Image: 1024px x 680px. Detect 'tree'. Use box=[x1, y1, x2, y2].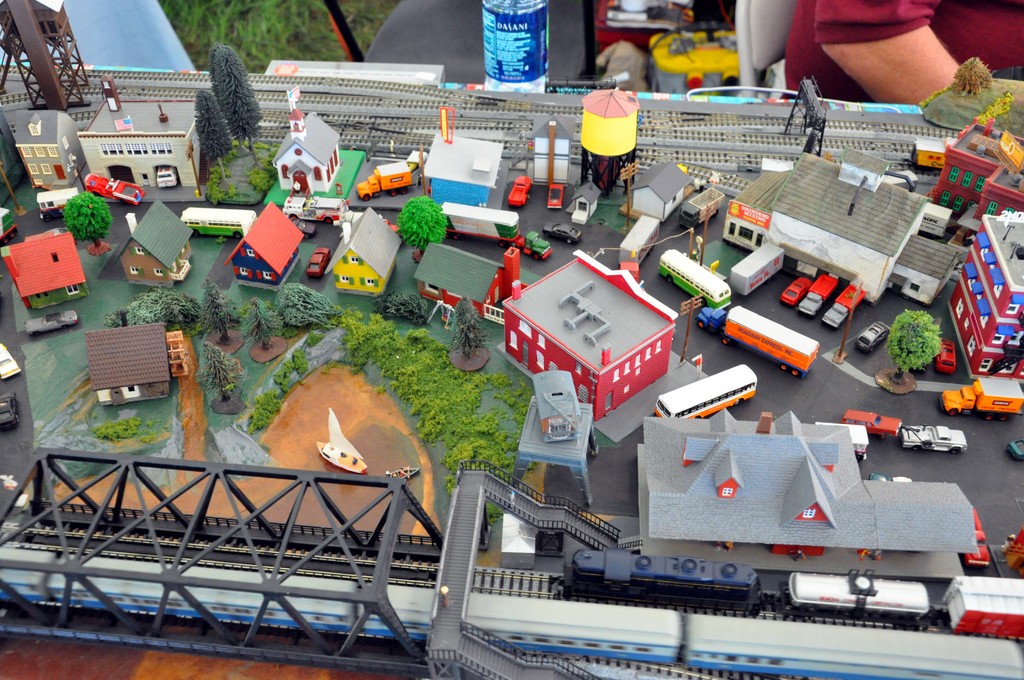
box=[199, 341, 238, 403].
